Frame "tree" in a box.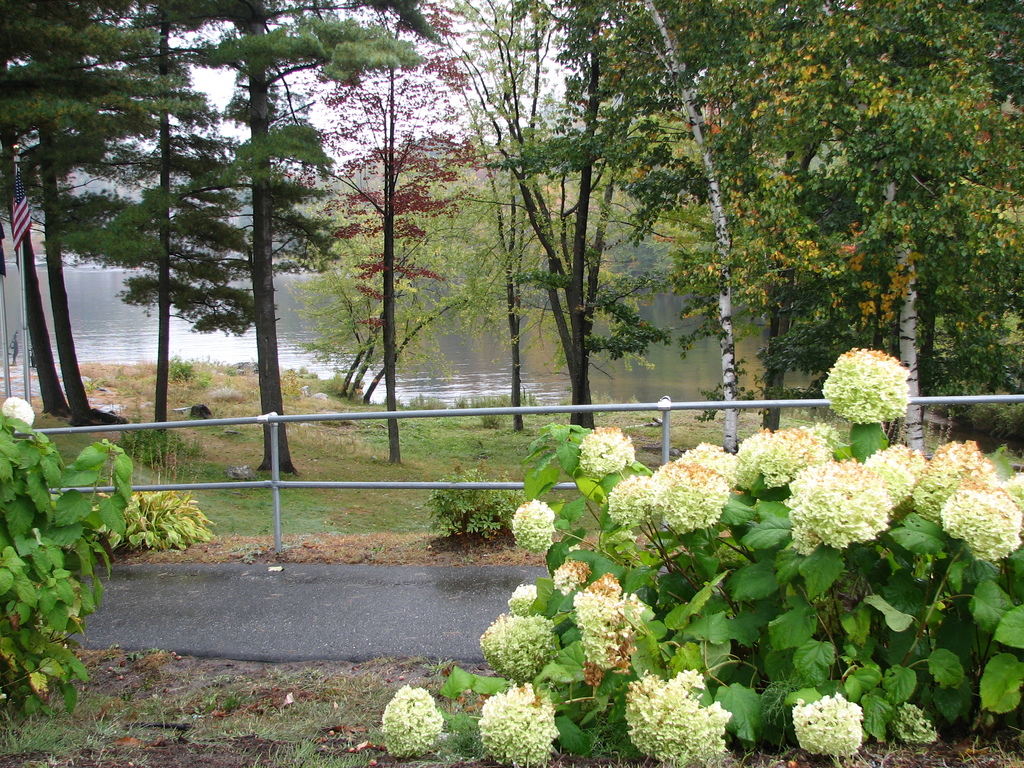
{"left": 0, "top": 393, "right": 212, "bottom": 708}.
